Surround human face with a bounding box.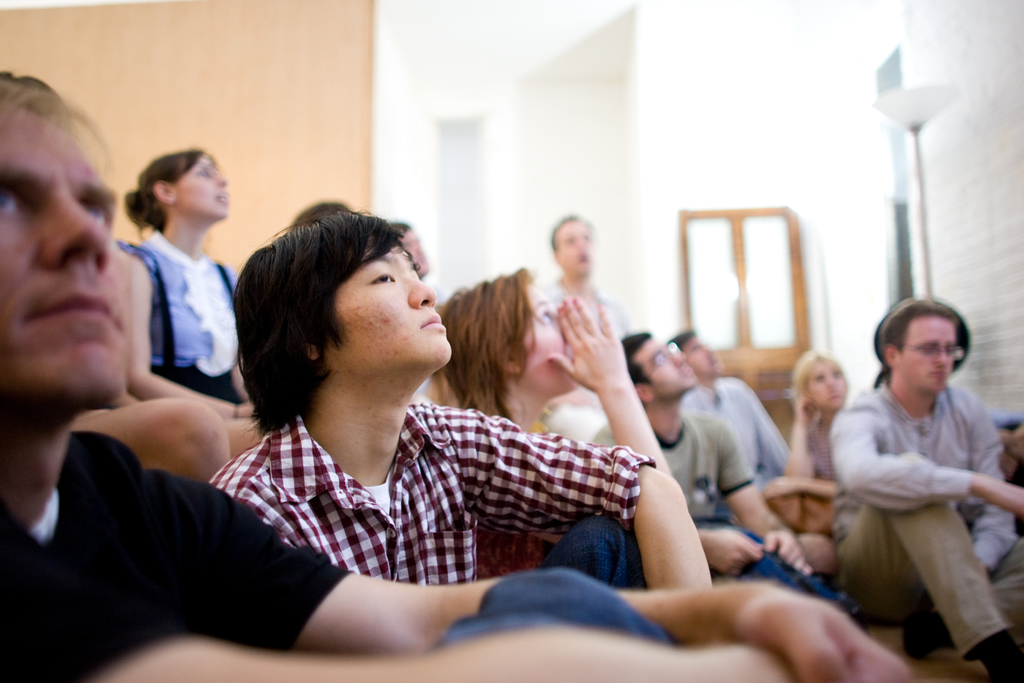
bbox(325, 238, 455, 373).
